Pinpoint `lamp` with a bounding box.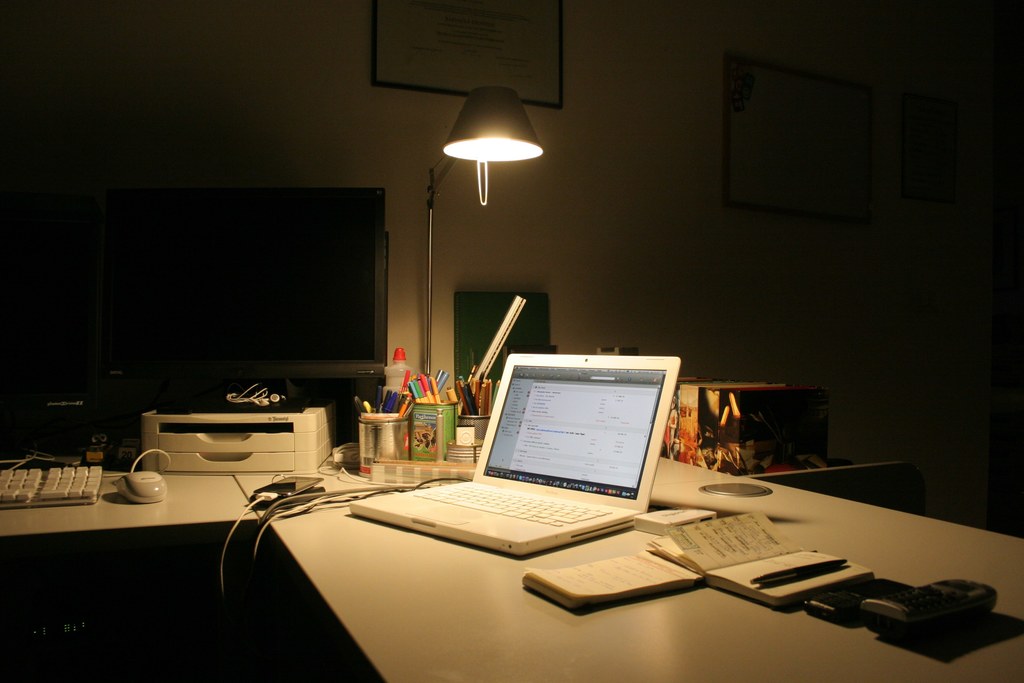
[447,94,542,222].
